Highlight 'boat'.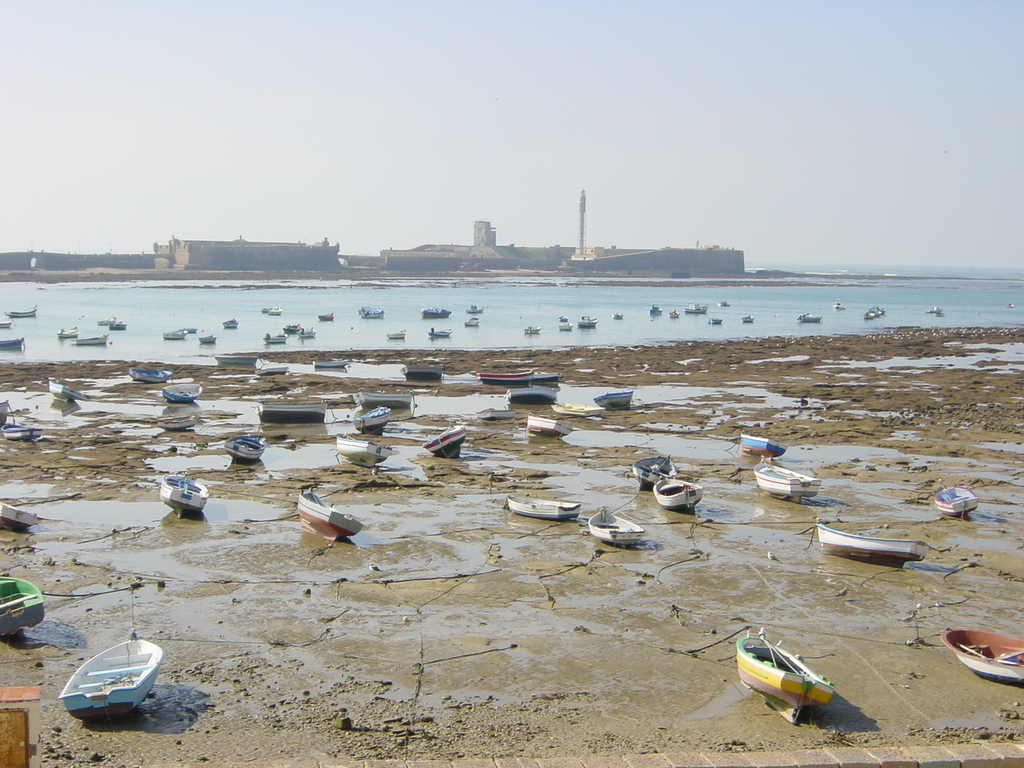
Highlighted region: bbox=[751, 460, 826, 502].
